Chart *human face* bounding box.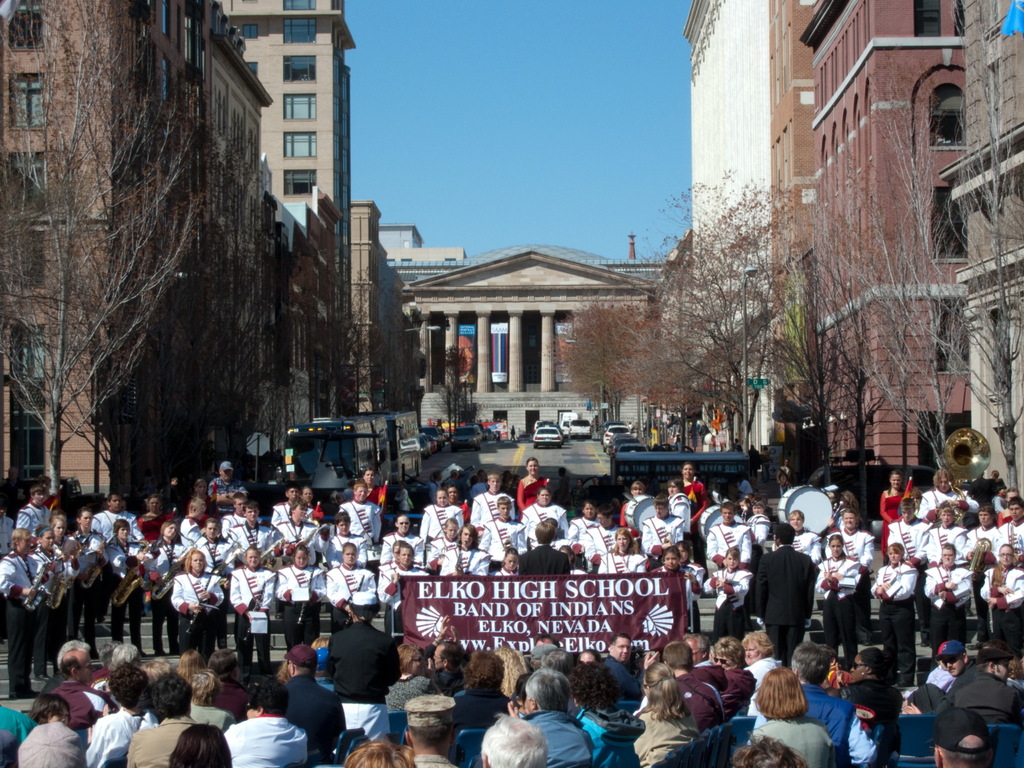
Charted: (1009,501,1022,525).
